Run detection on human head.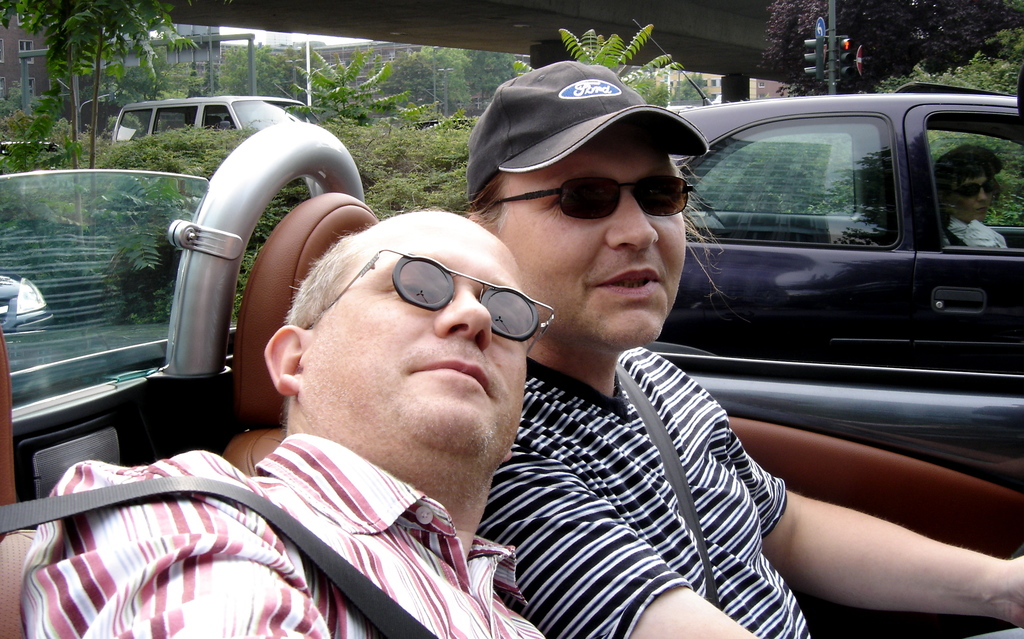
Result: rect(934, 150, 998, 219).
